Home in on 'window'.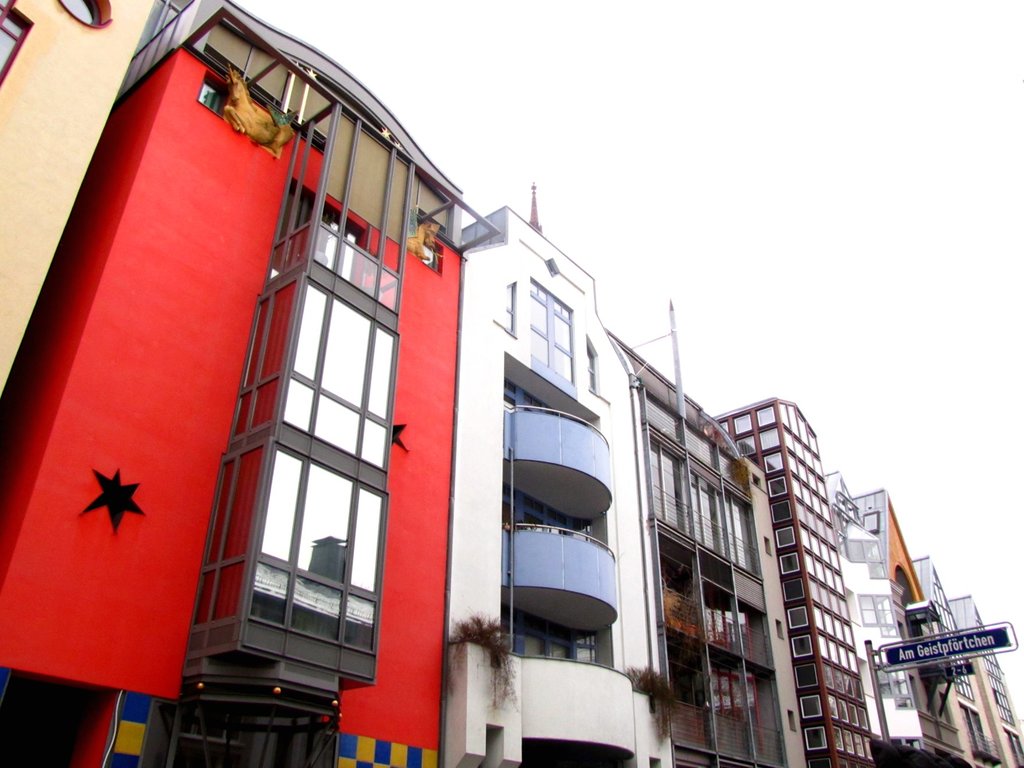
Homed in at [283, 281, 399, 472].
